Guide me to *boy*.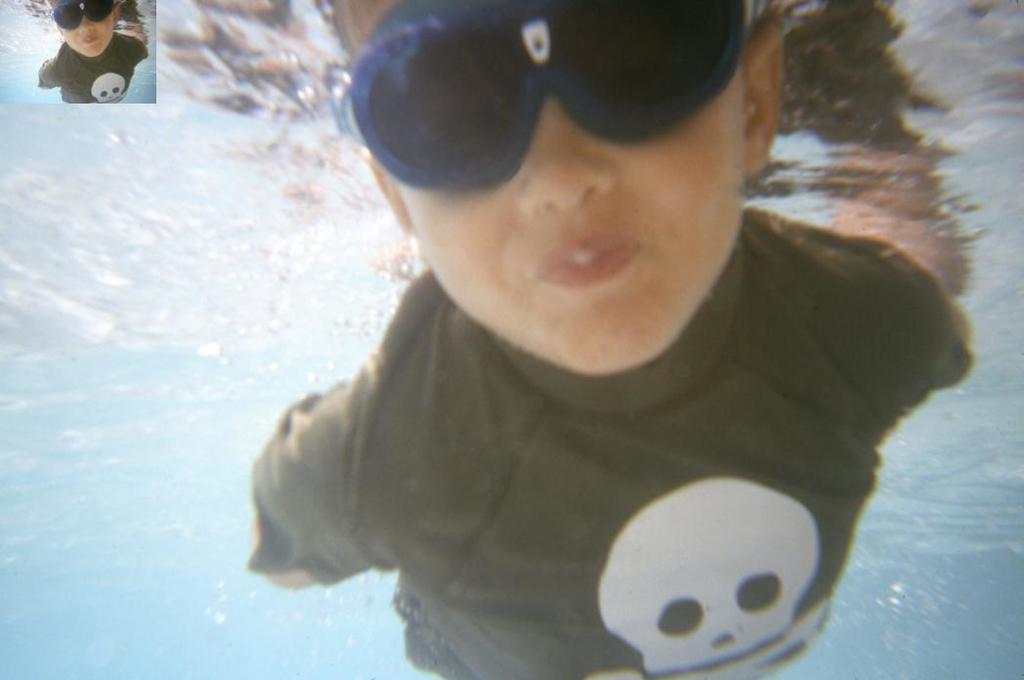
Guidance: [x1=38, y1=0, x2=150, y2=105].
